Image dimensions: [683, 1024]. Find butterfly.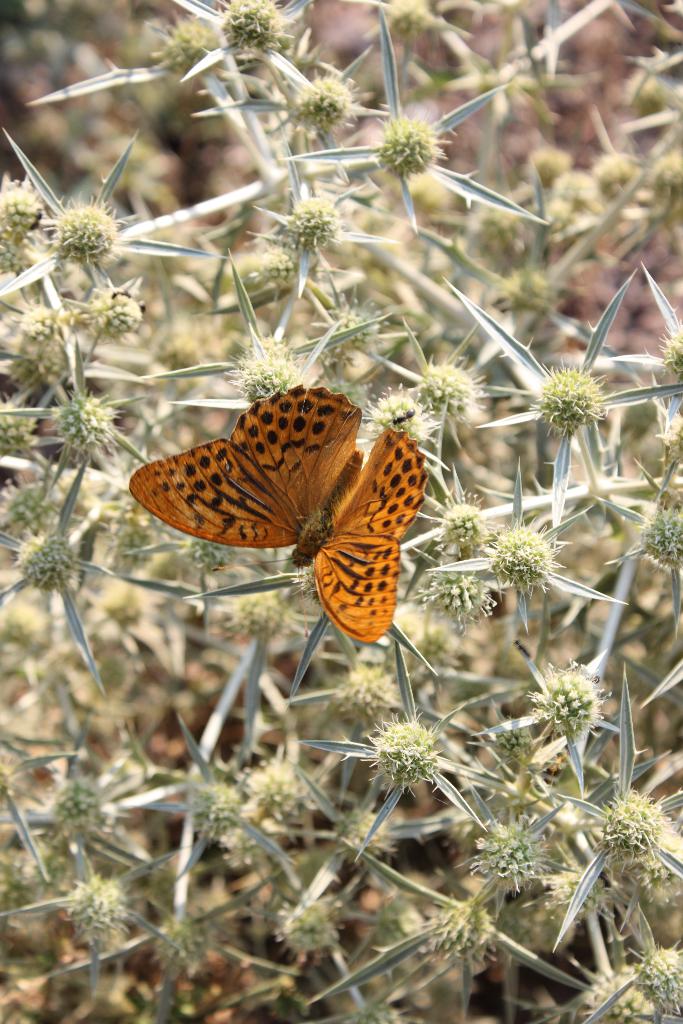
(136, 356, 433, 650).
